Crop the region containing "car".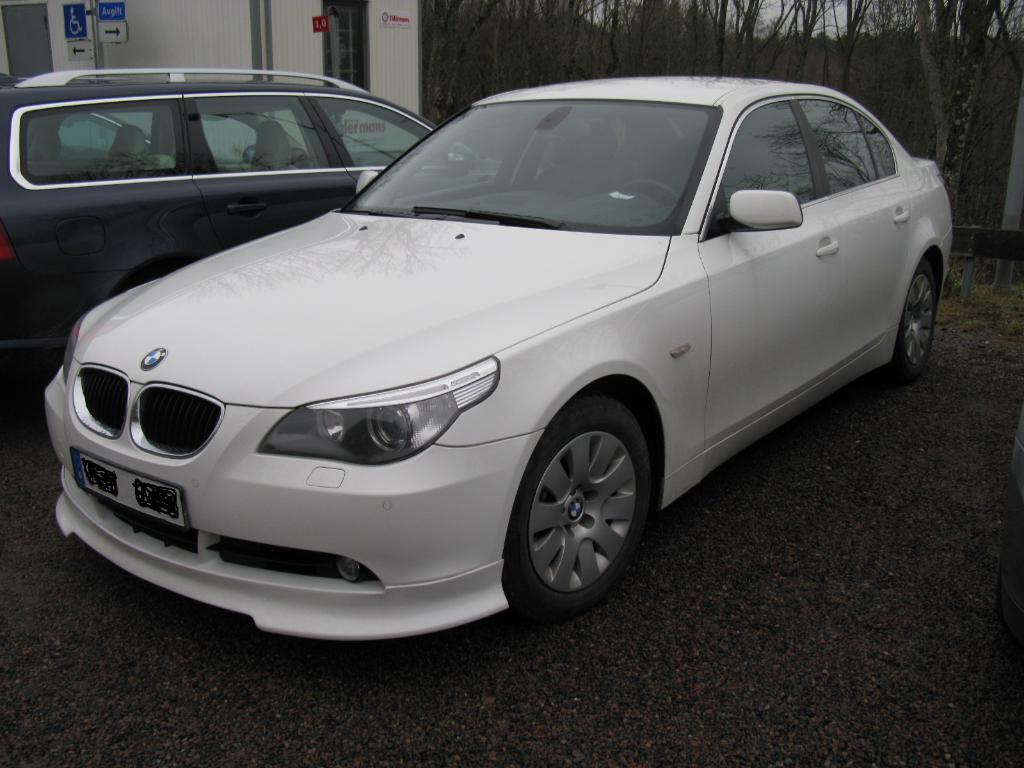
Crop region: 42/72/957/626.
